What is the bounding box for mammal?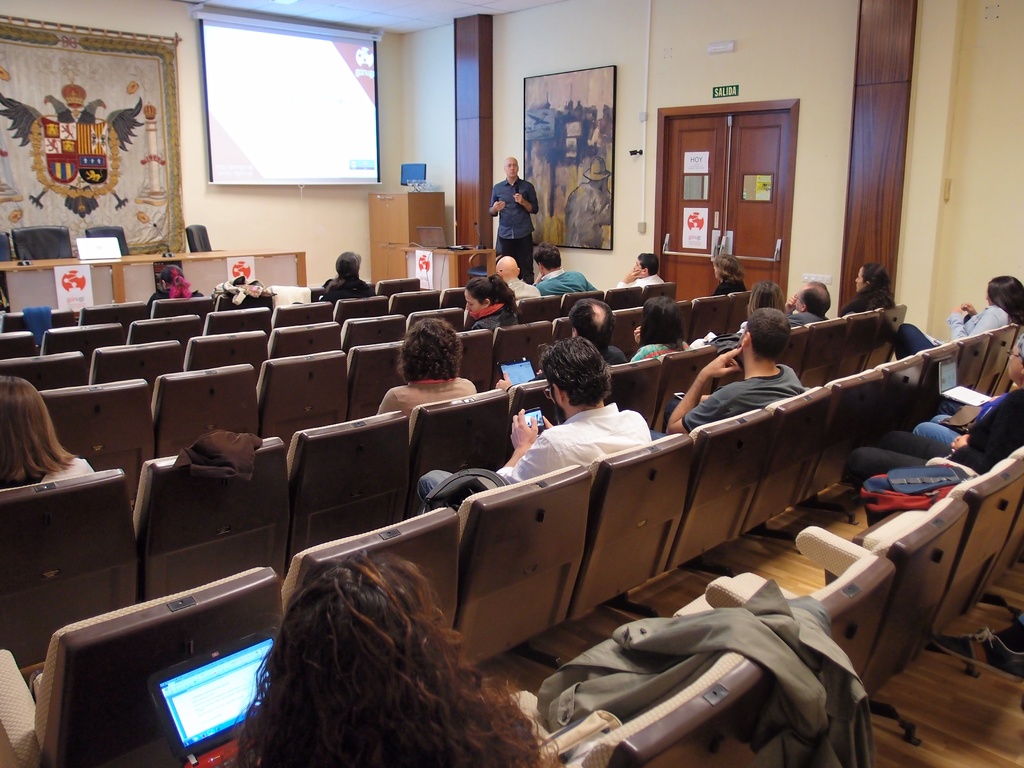
rect(497, 256, 544, 300).
